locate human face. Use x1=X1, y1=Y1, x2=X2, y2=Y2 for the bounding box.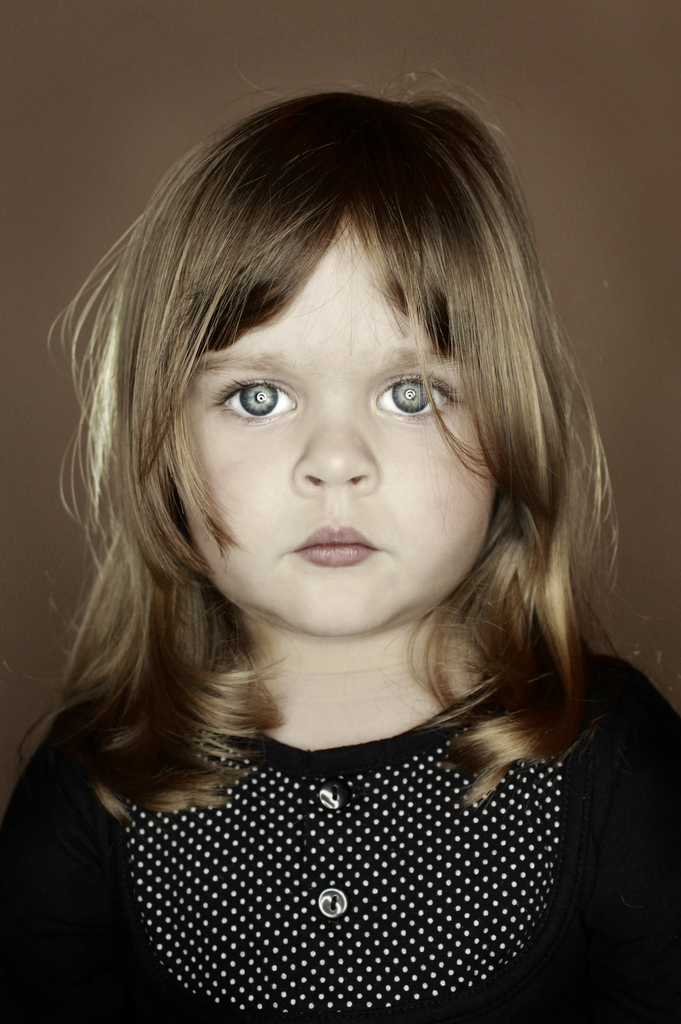
x1=172, y1=225, x2=493, y2=643.
